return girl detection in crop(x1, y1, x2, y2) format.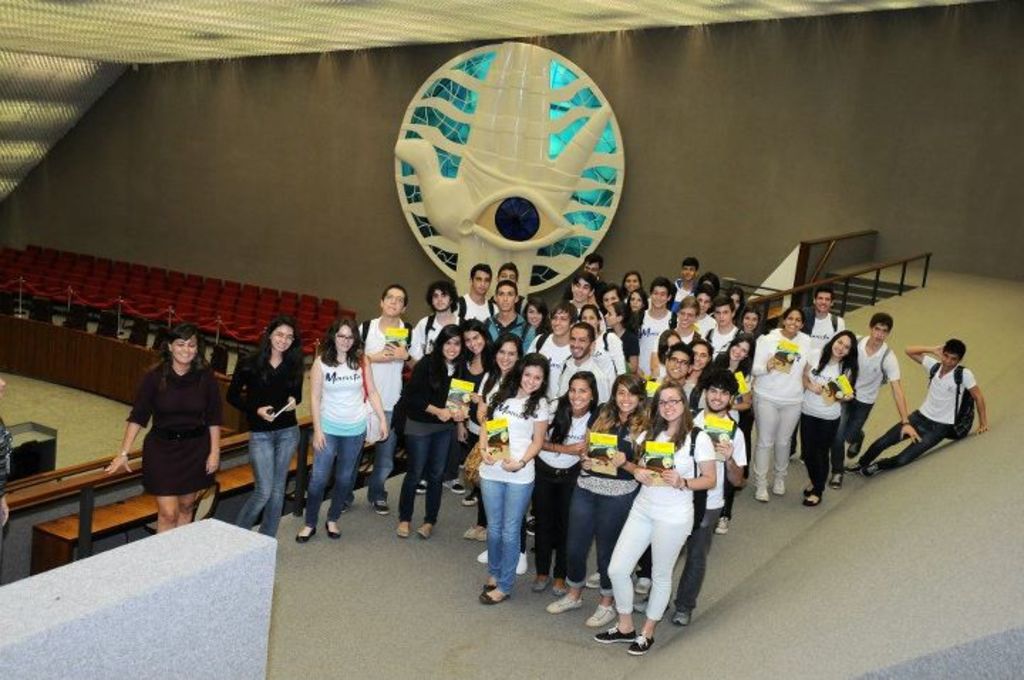
crop(657, 292, 703, 341).
